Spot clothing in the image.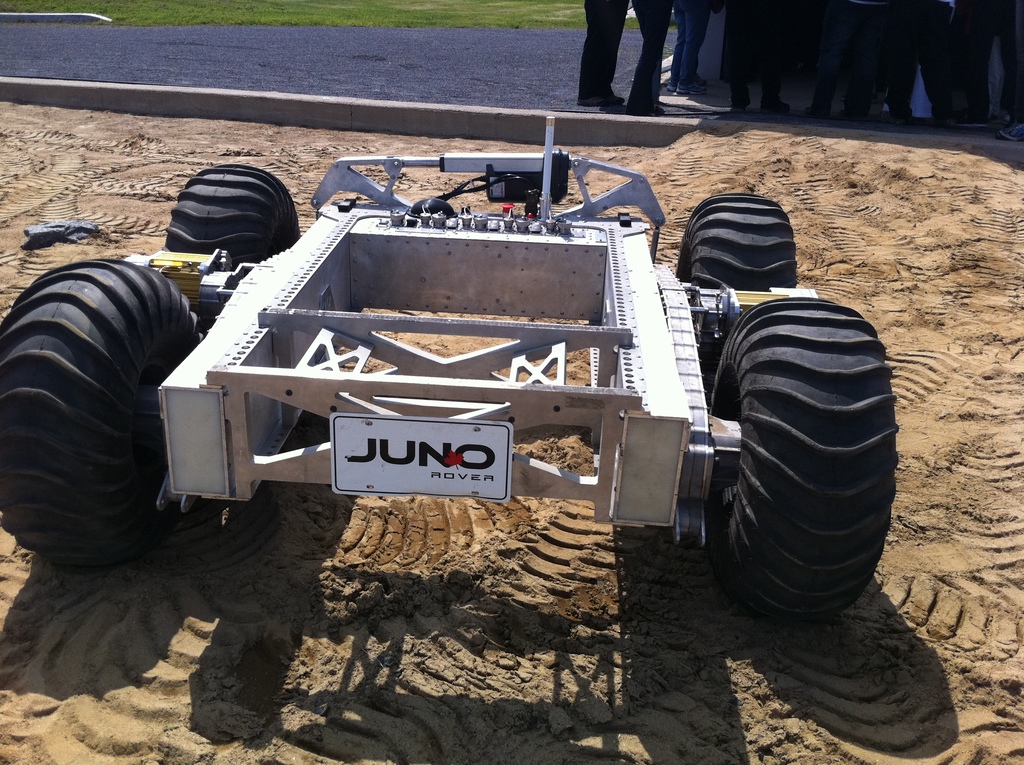
clothing found at left=950, top=0, right=1023, bottom=120.
